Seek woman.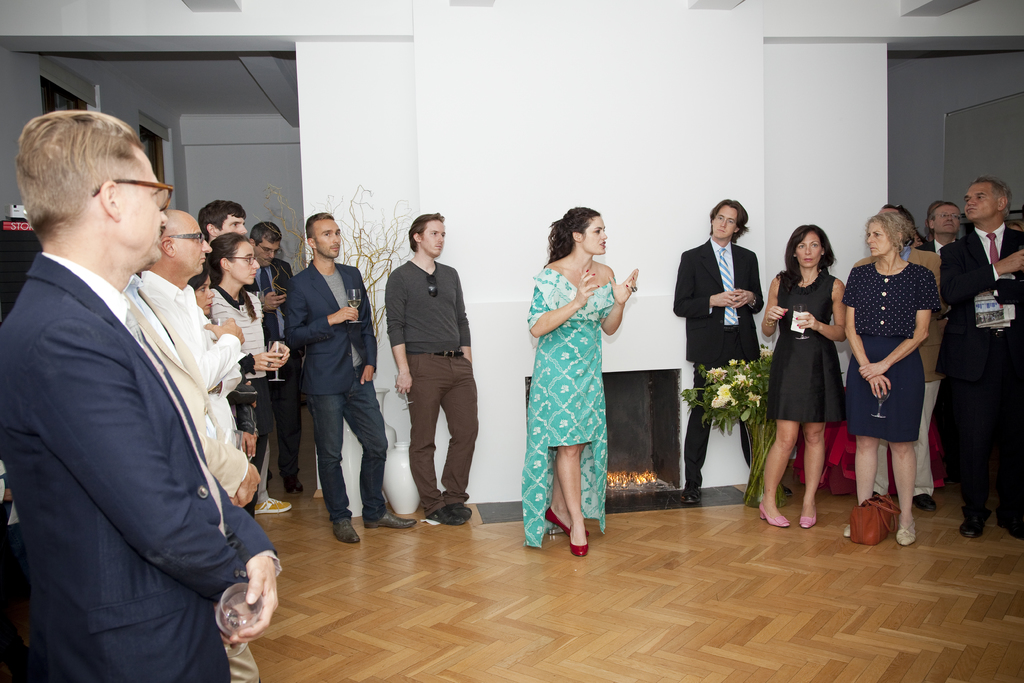
841,212,942,547.
